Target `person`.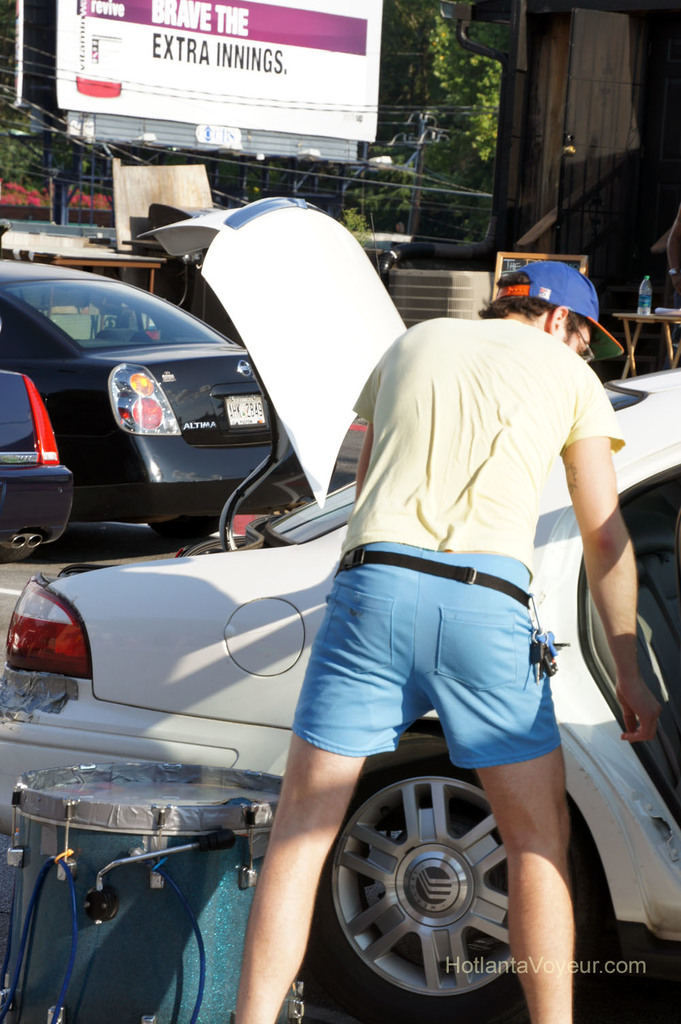
Target region: 242, 258, 653, 1023.
